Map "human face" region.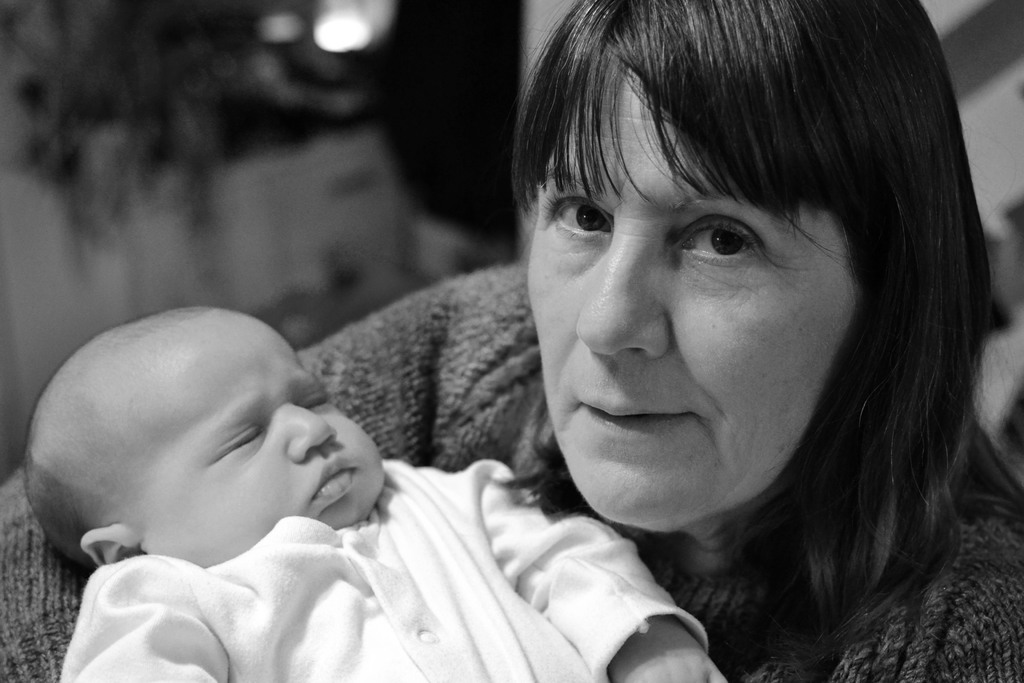
Mapped to bbox=[134, 308, 387, 570].
